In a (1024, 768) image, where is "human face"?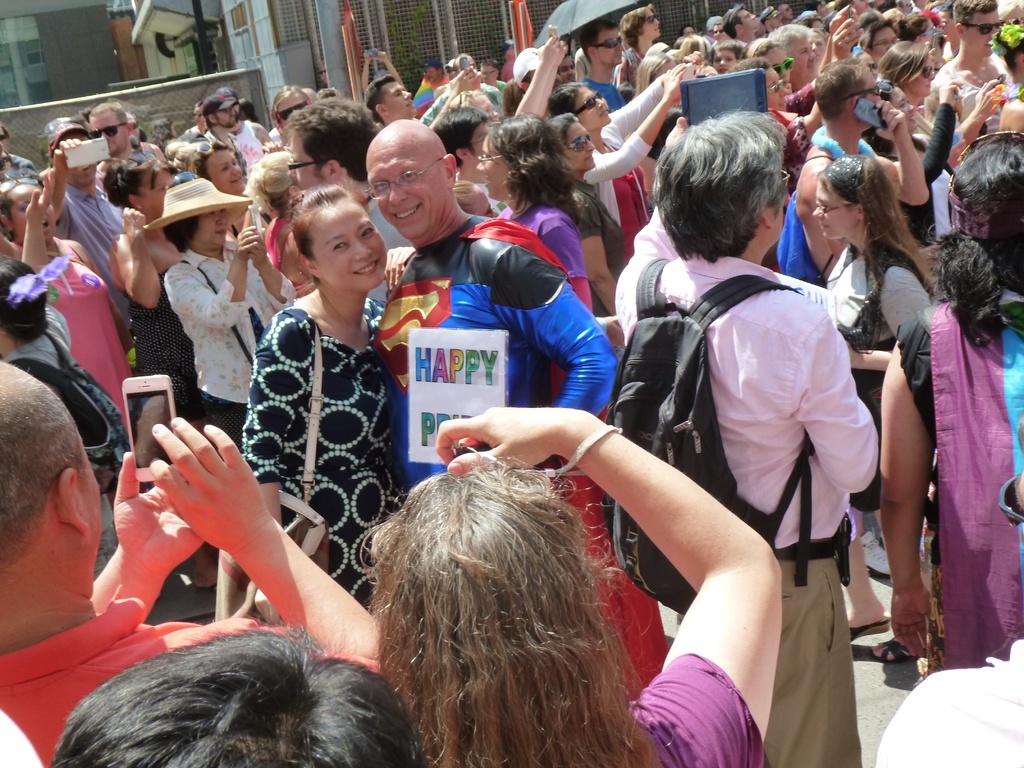
bbox=[813, 180, 856, 239].
